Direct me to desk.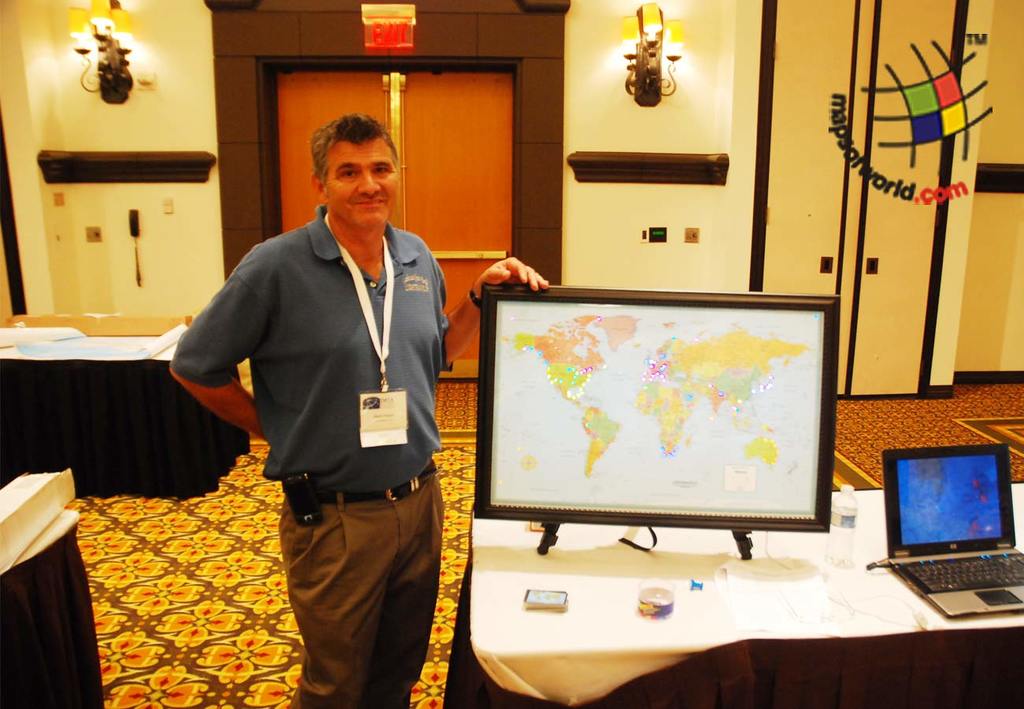
Direction: 447:492:1022:706.
